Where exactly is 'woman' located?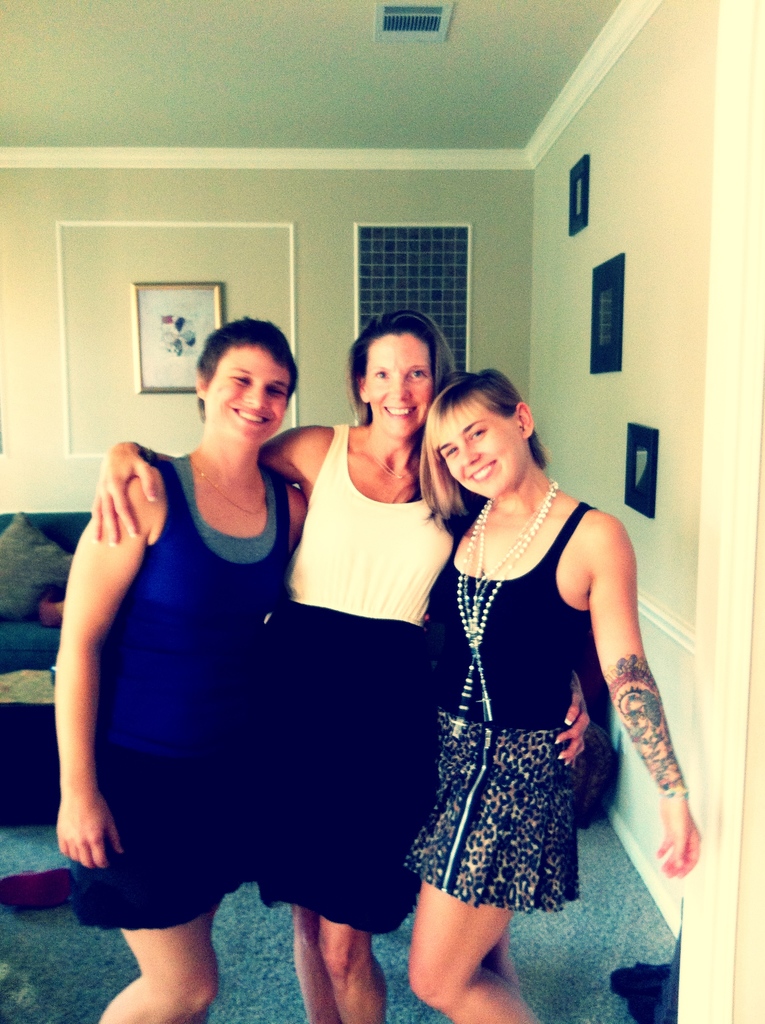
Its bounding box is left=407, top=366, right=709, bottom=1023.
